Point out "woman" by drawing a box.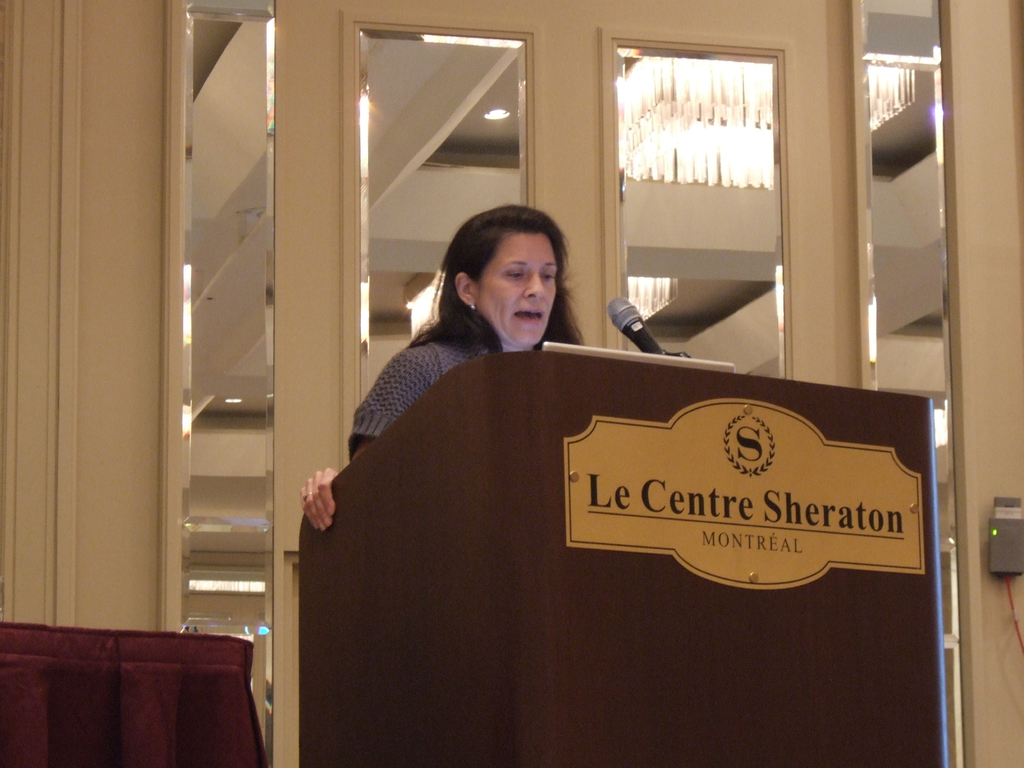
region(301, 204, 586, 529).
